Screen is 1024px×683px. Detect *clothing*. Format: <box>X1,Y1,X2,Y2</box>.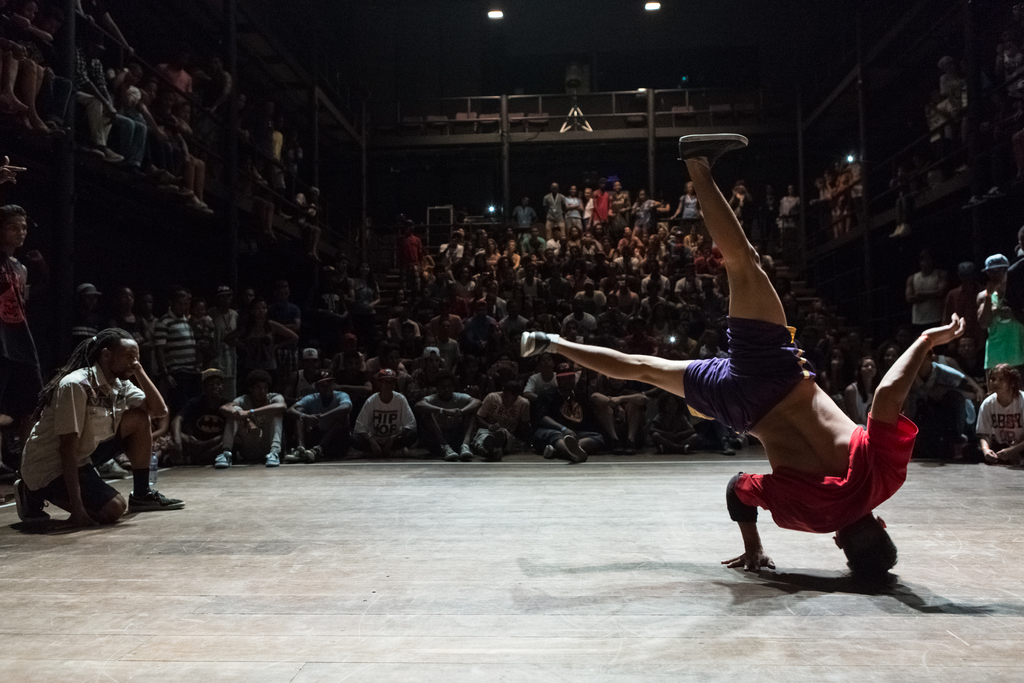
<box>2,259,45,410</box>.
